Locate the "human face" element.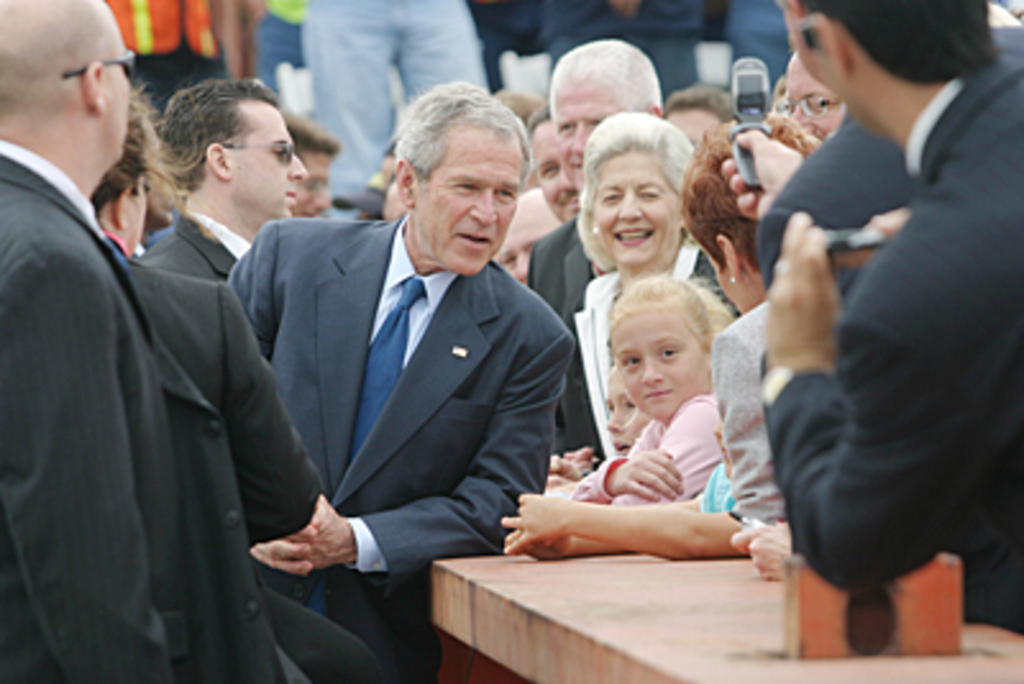
Element bbox: {"x1": 612, "y1": 307, "x2": 709, "y2": 415}.
